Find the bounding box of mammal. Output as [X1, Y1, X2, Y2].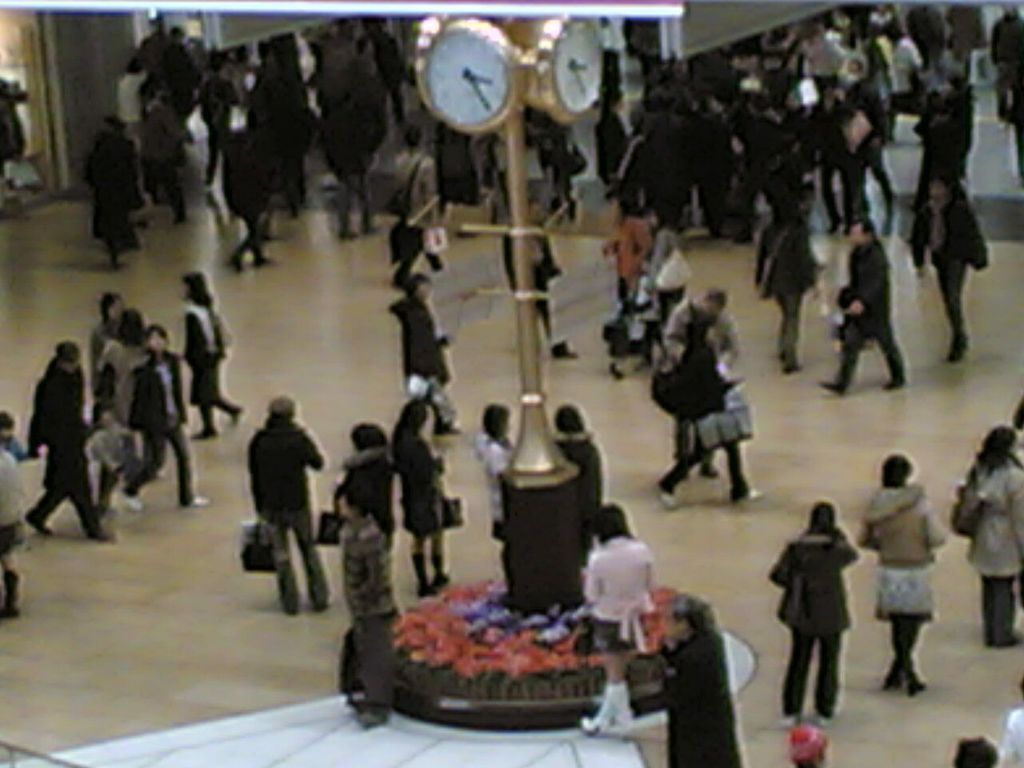
[790, 718, 836, 767].
